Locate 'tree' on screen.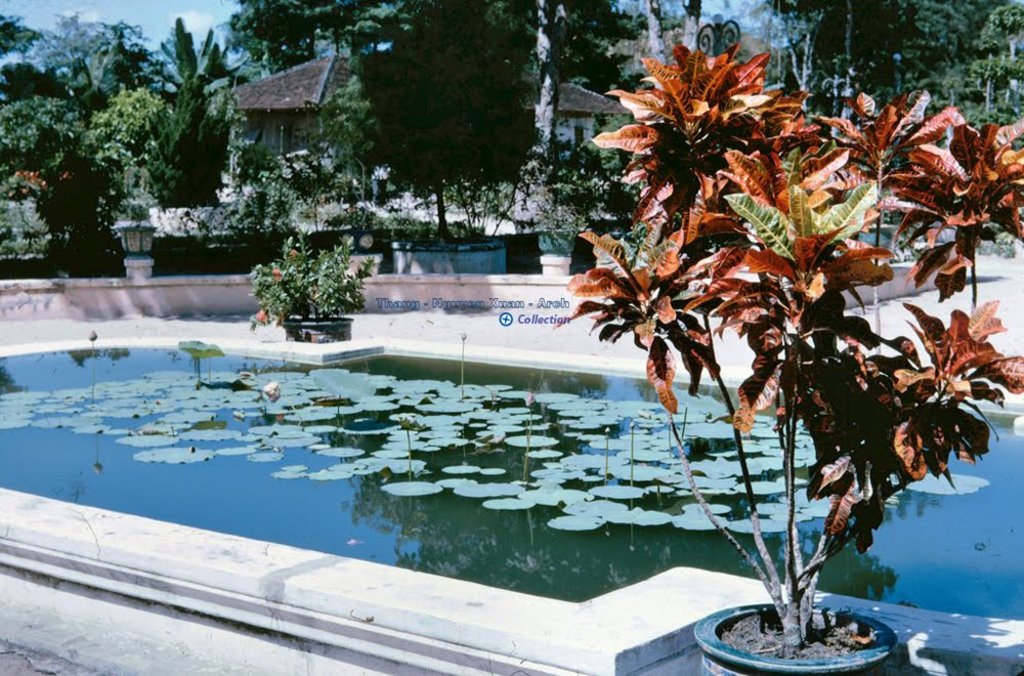
On screen at select_region(0, 1, 243, 273).
